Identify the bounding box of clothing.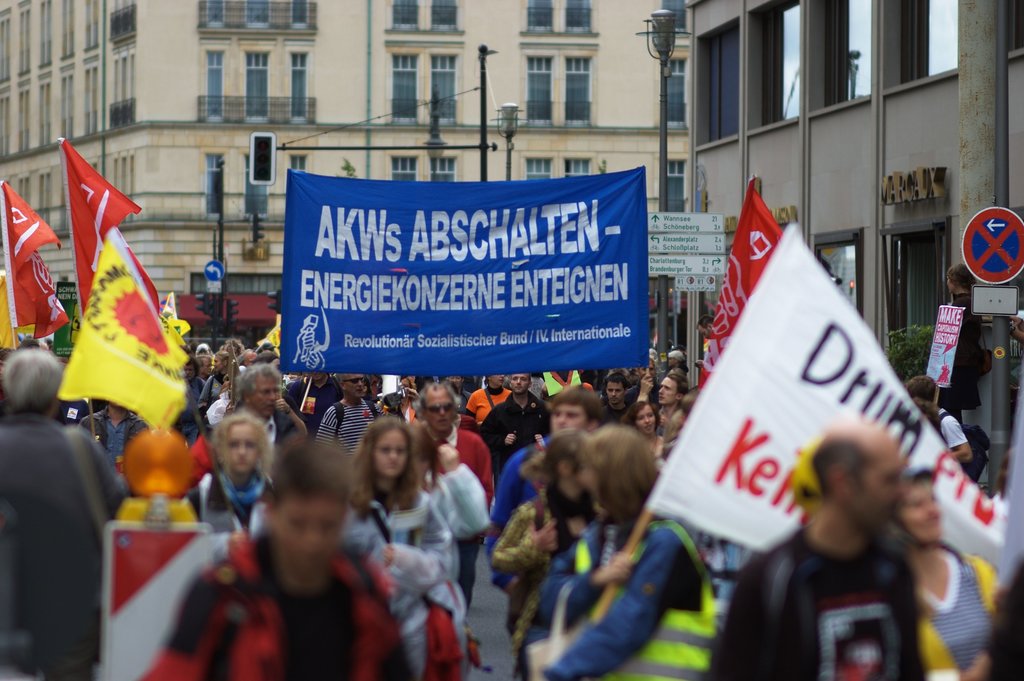
locate(319, 402, 383, 450).
